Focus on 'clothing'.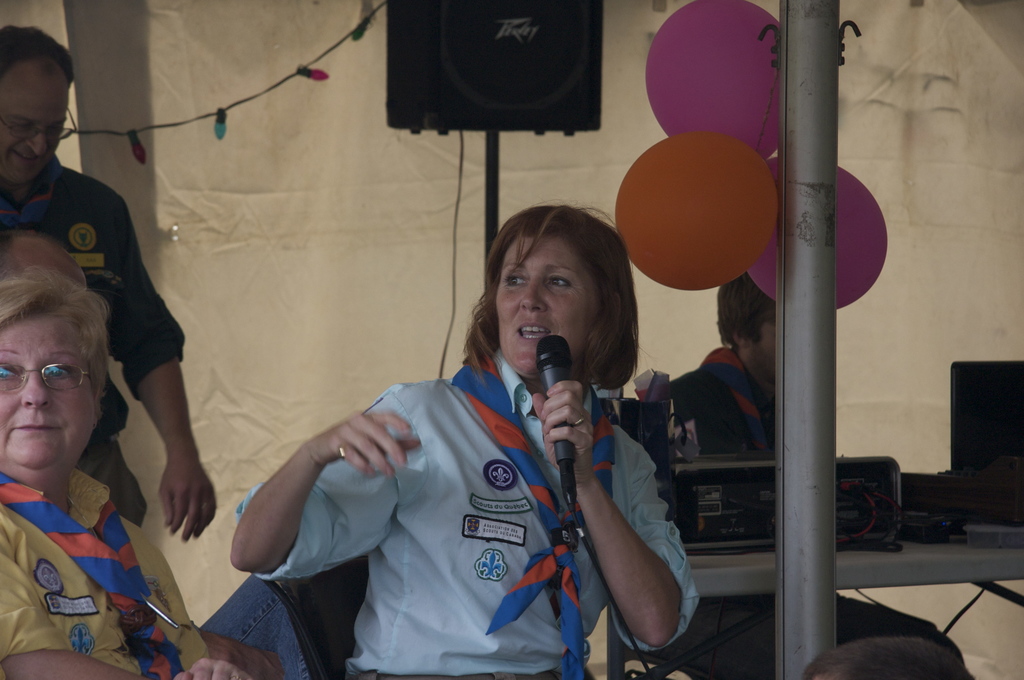
Focused at region(0, 471, 212, 679).
